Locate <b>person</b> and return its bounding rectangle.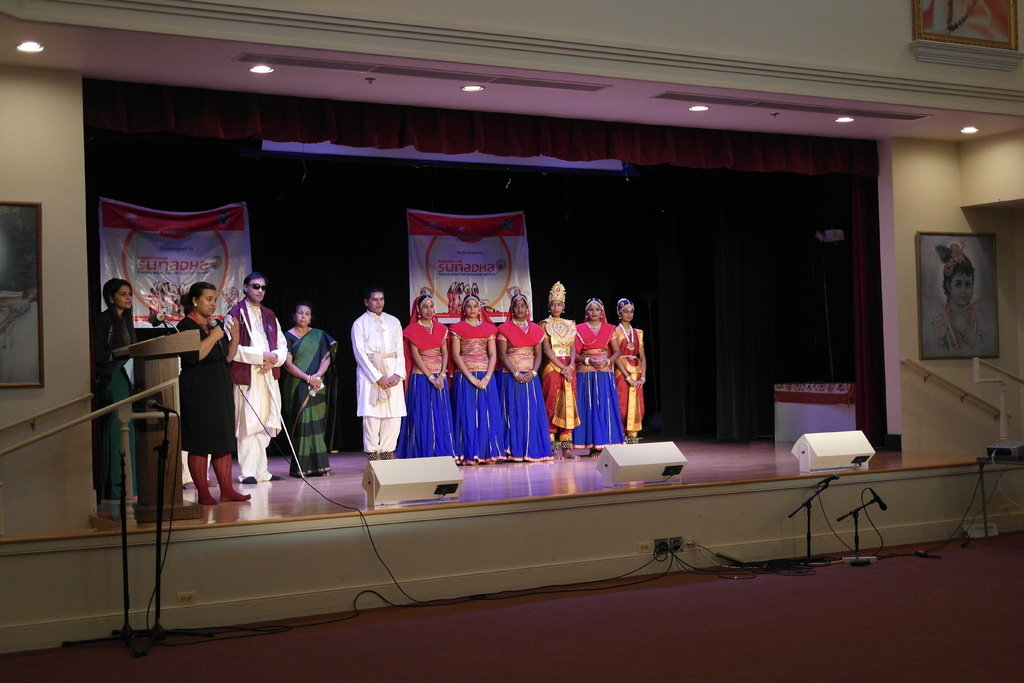
(x1=399, y1=285, x2=460, y2=464).
